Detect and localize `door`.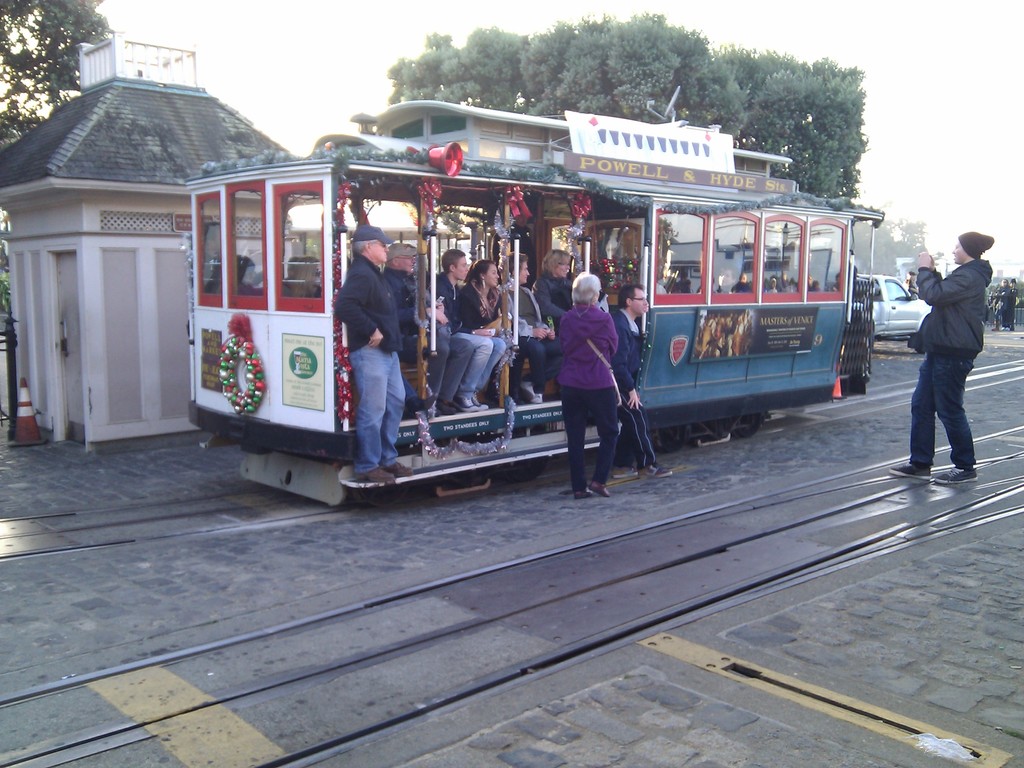
Localized at <region>93, 246, 198, 429</region>.
